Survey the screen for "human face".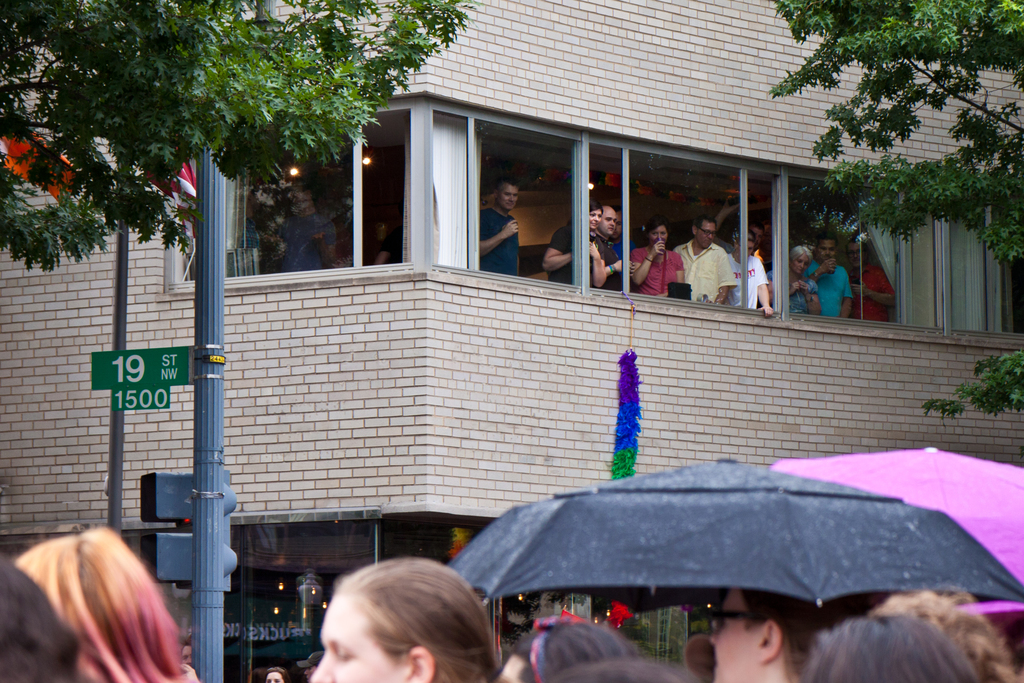
Survey found: {"left": 699, "top": 591, "right": 760, "bottom": 682}.
